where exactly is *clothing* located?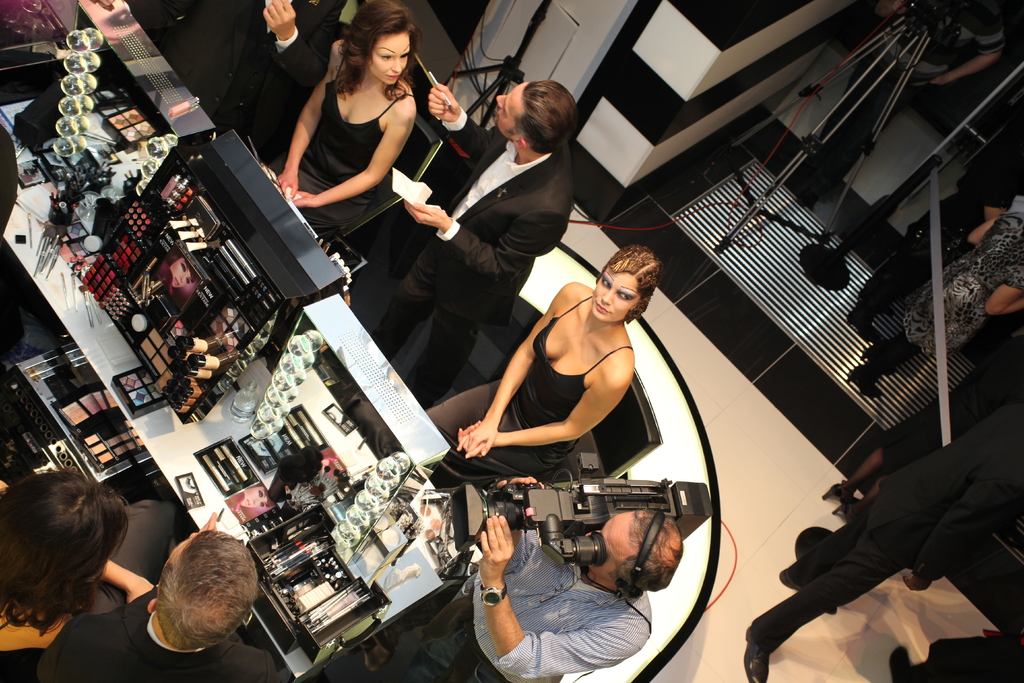
Its bounding box is (left=203, top=0, right=354, bottom=180).
